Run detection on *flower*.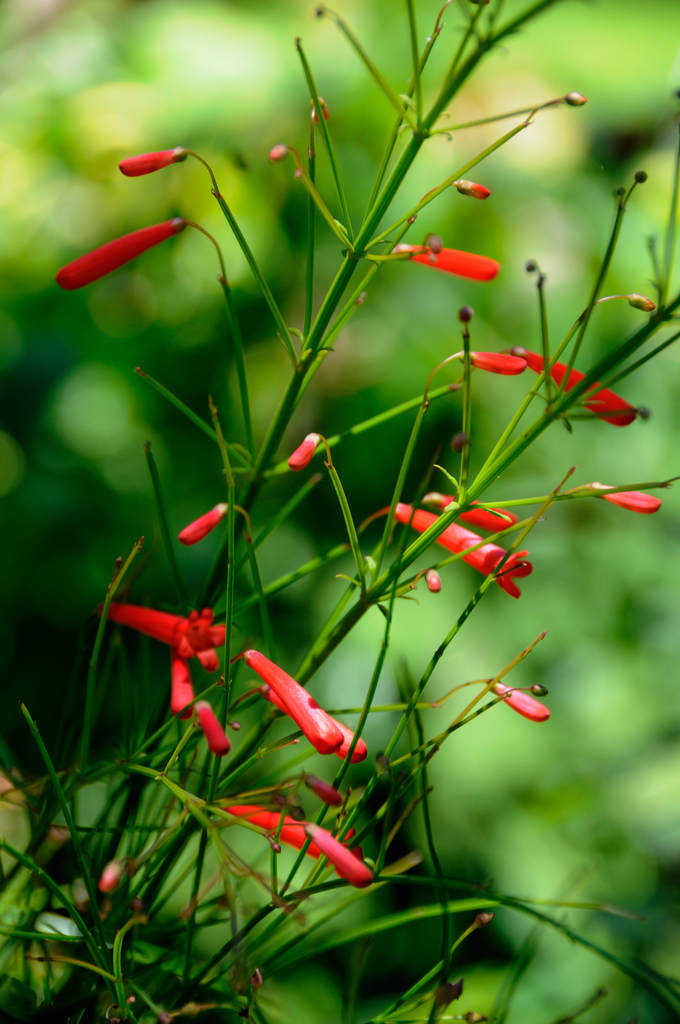
Result: rect(301, 767, 343, 816).
